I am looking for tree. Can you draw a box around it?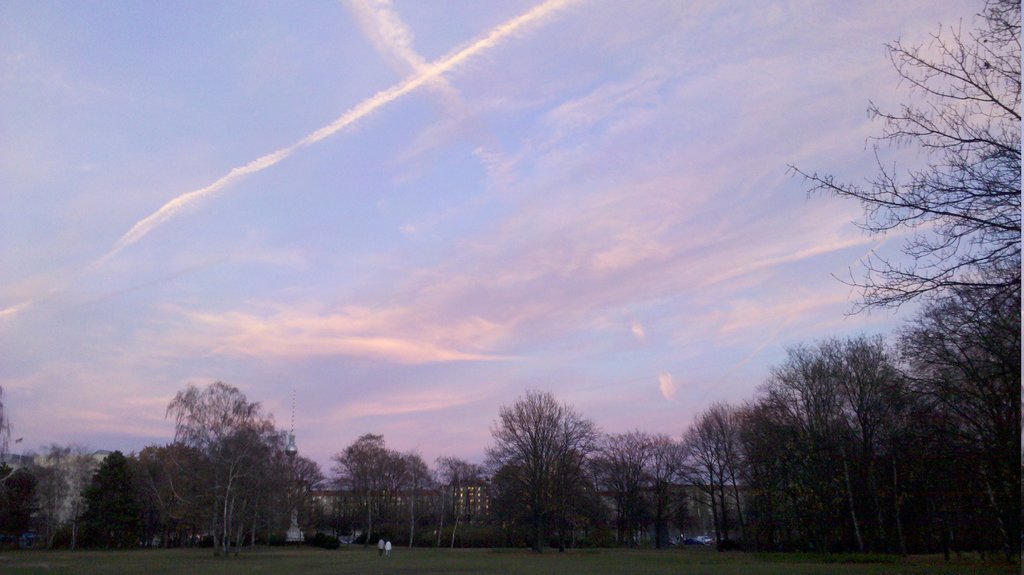
Sure, the bounding box is Rect(596, 430, 699, 549).
